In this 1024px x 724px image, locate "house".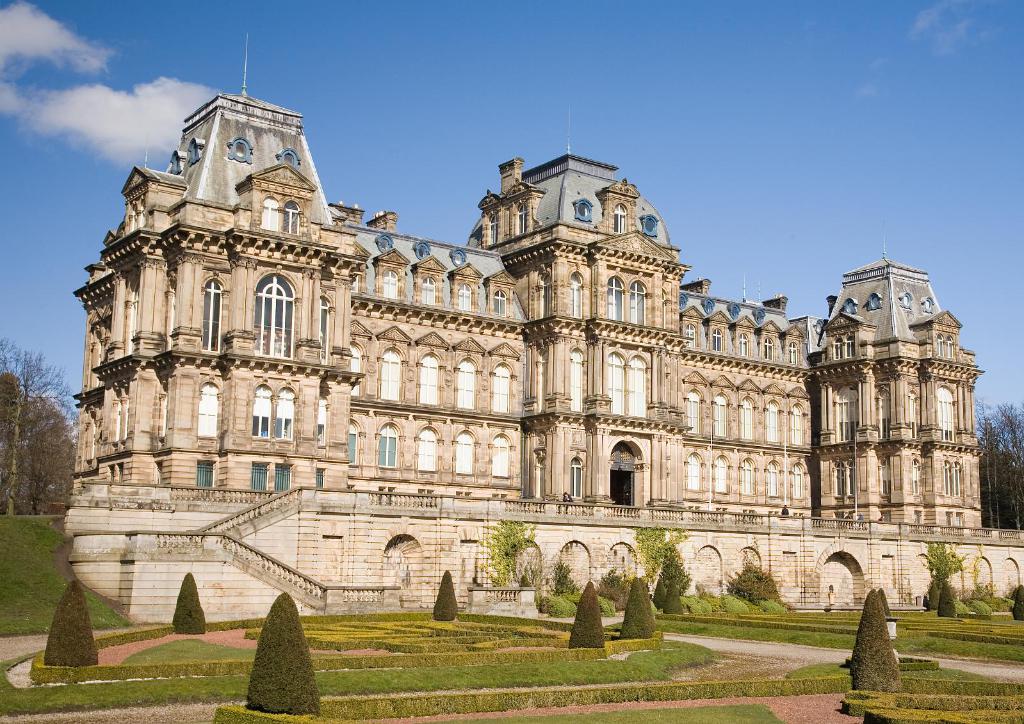
Bounding box: detection(820, 249, 984, 538).
